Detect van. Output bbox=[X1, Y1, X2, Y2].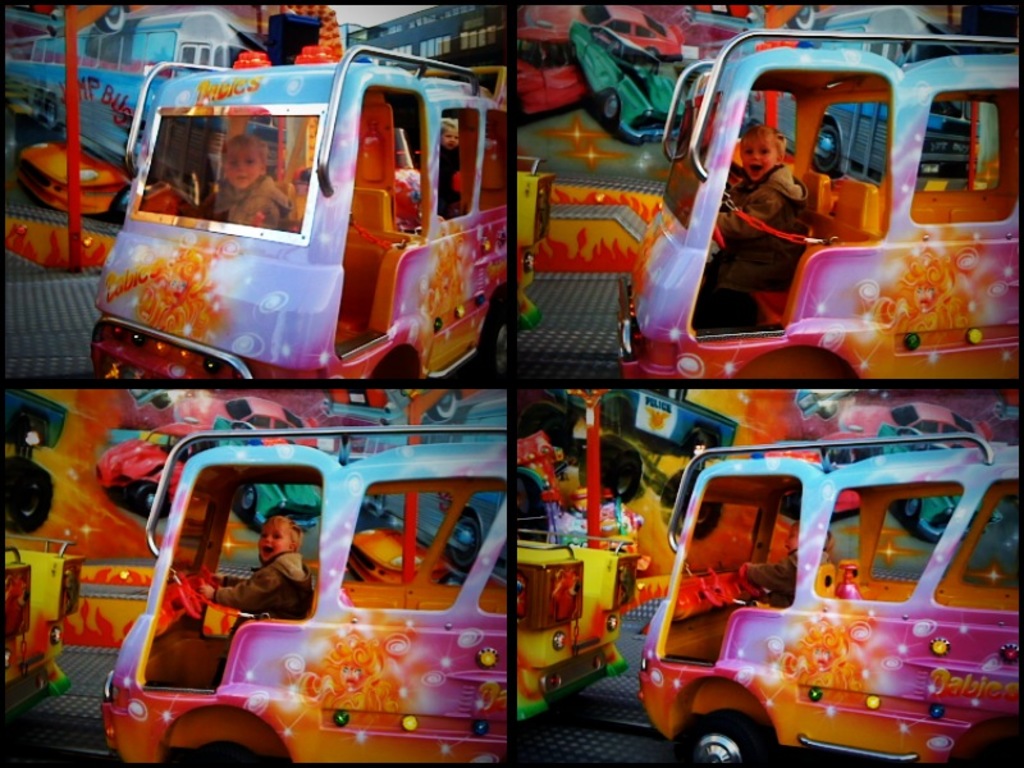
bbox=[635, 444, 1016, 765].
